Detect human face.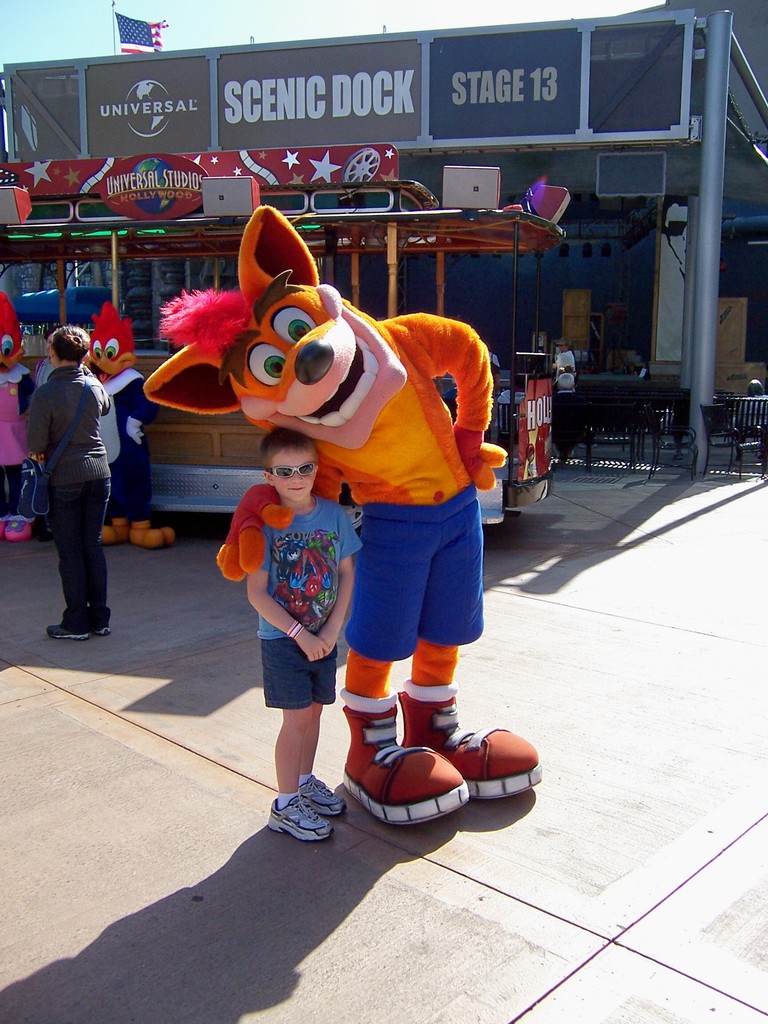
Detected at rect(268, 444, 317, 499).
